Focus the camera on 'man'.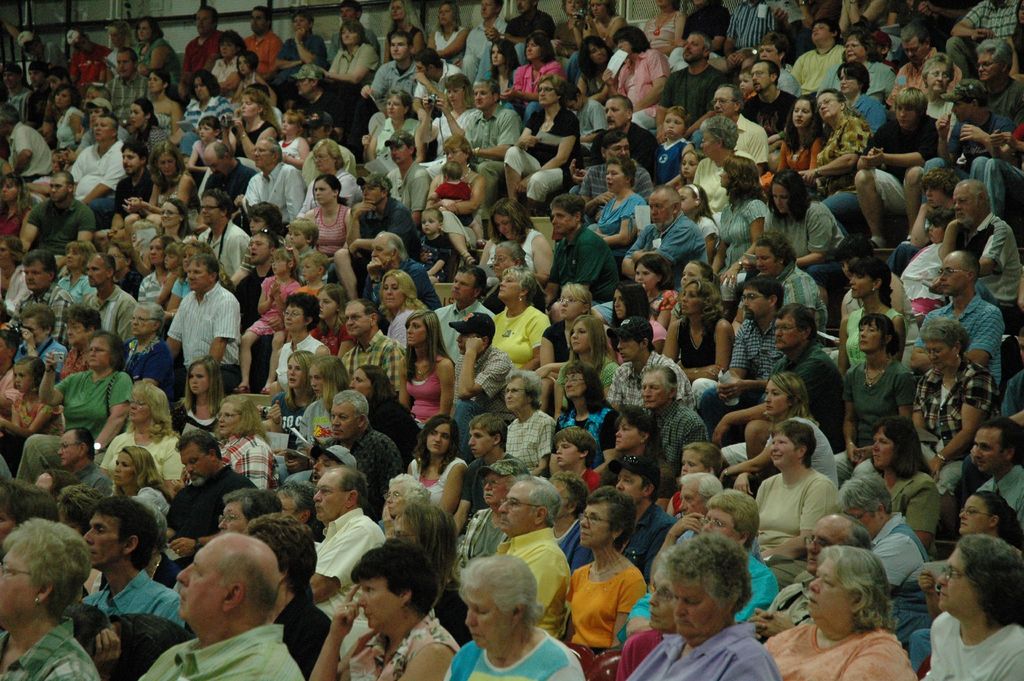
Focus region: 911/241/1006/391.
